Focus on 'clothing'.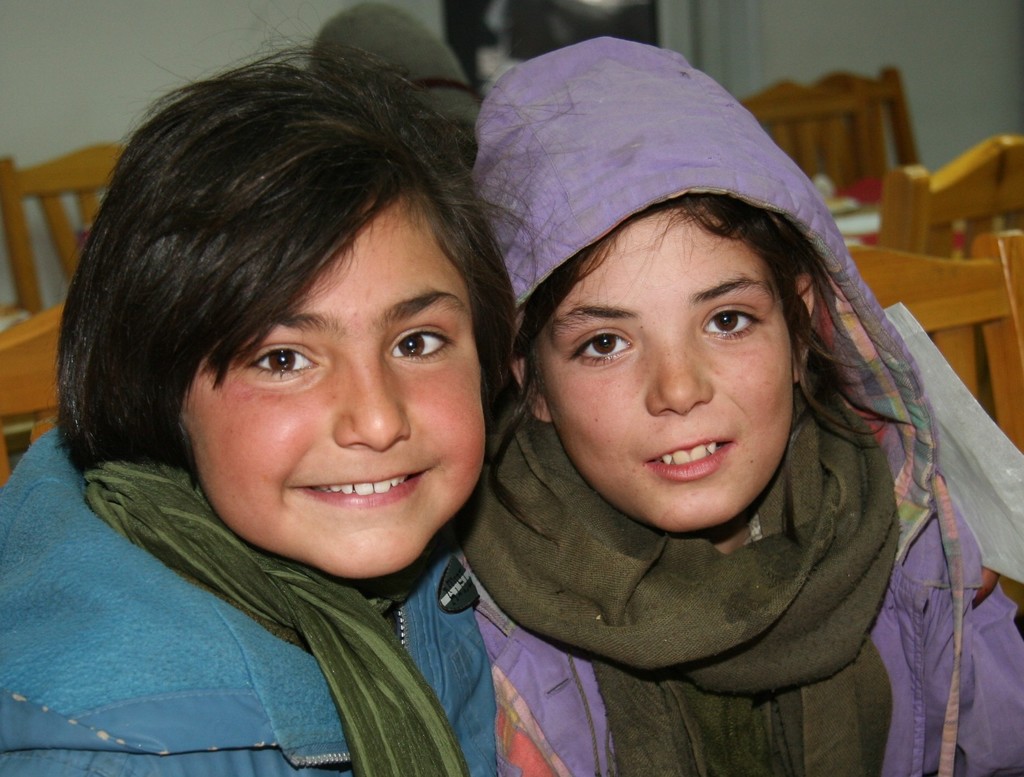
Focused at 459/33/1023/776.
